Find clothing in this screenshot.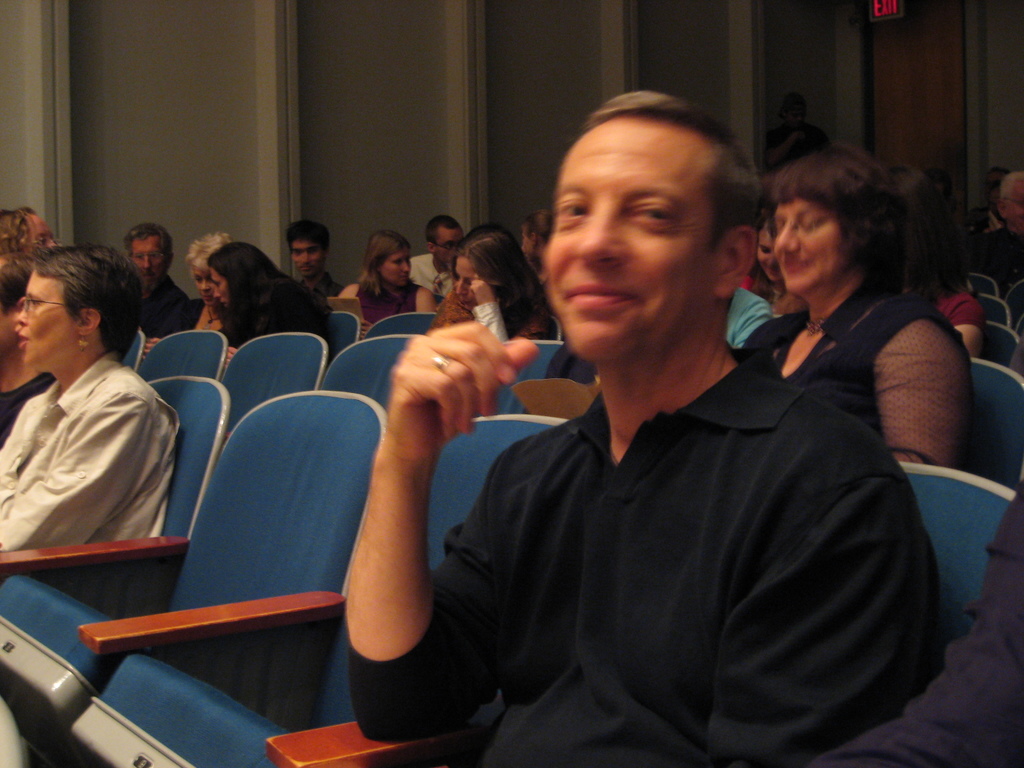
The bounding box for clothing is {"x1": 346, "y1": 351, "x2": 946, "y2": 767}.
